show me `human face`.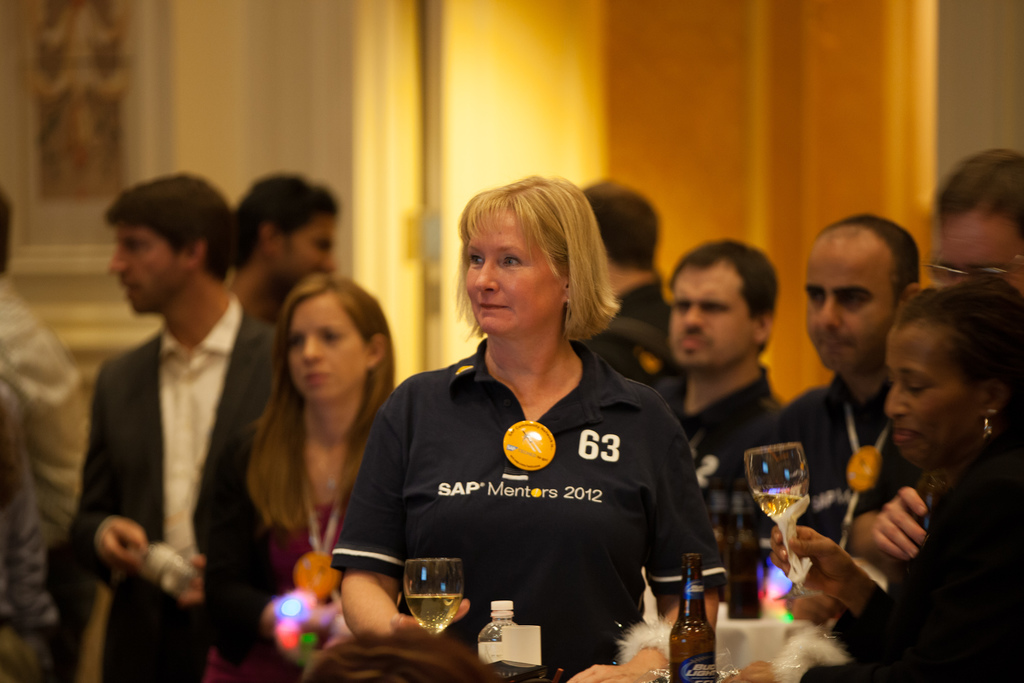
`human face` is here: (x1=671, y1=265, x2=751, y2=373).
